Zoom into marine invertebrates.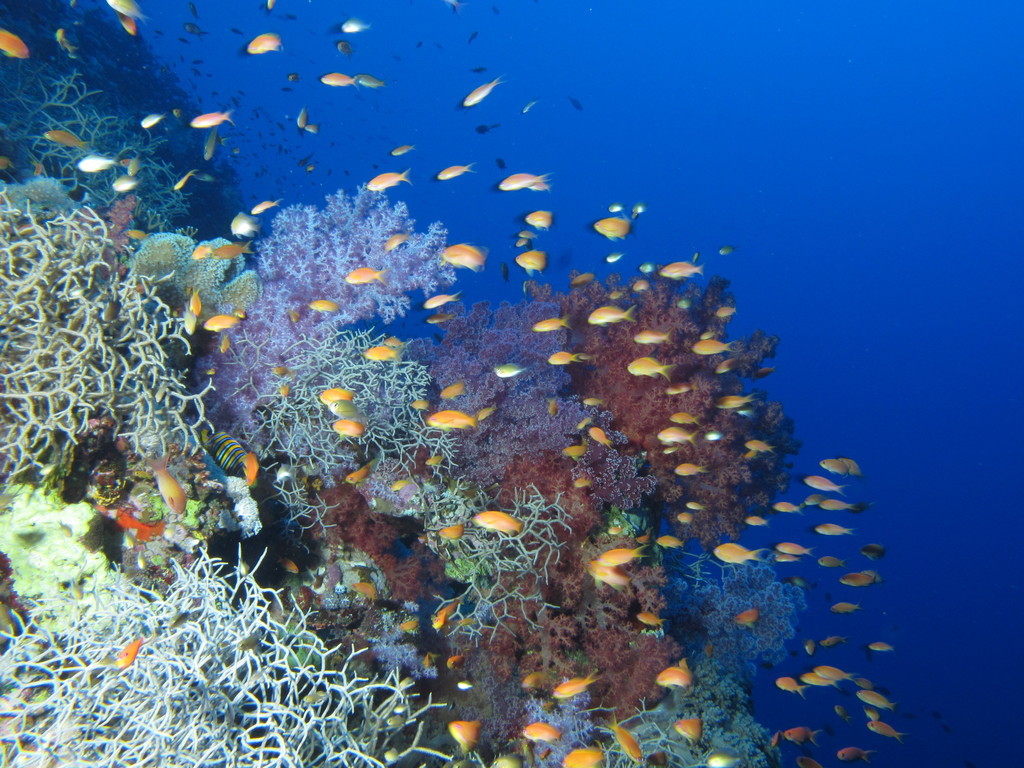
Zoom target: x1=200, y1=172, x2=463, y2=470.
